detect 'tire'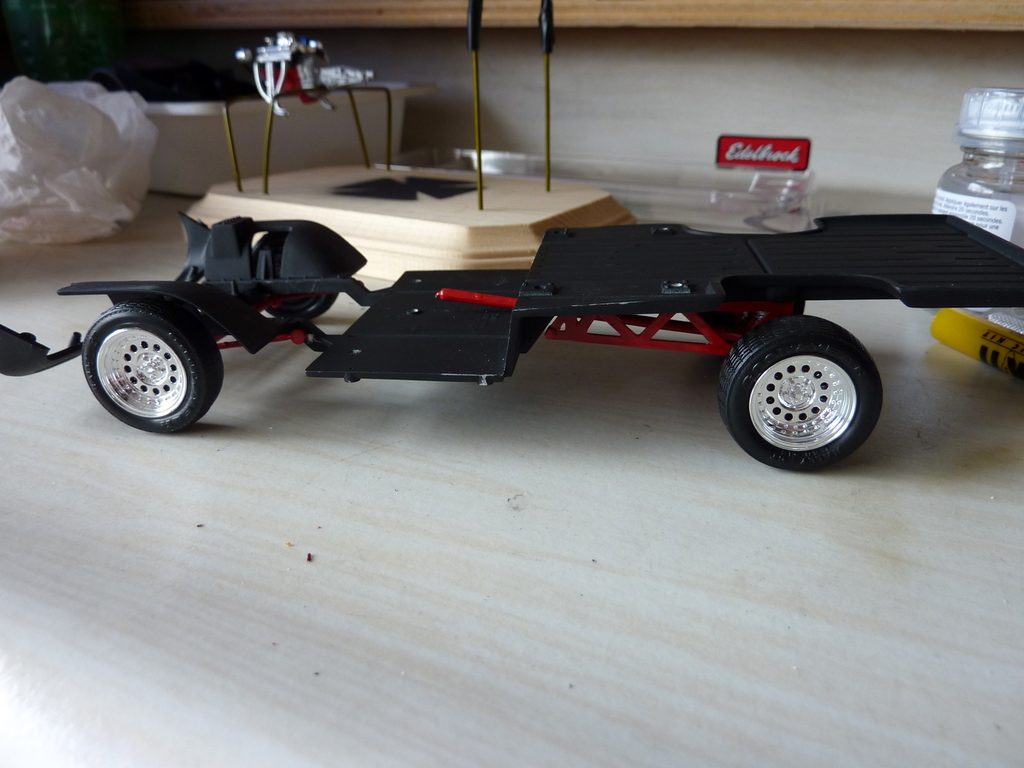
locate(252, 233, 338, 320)
